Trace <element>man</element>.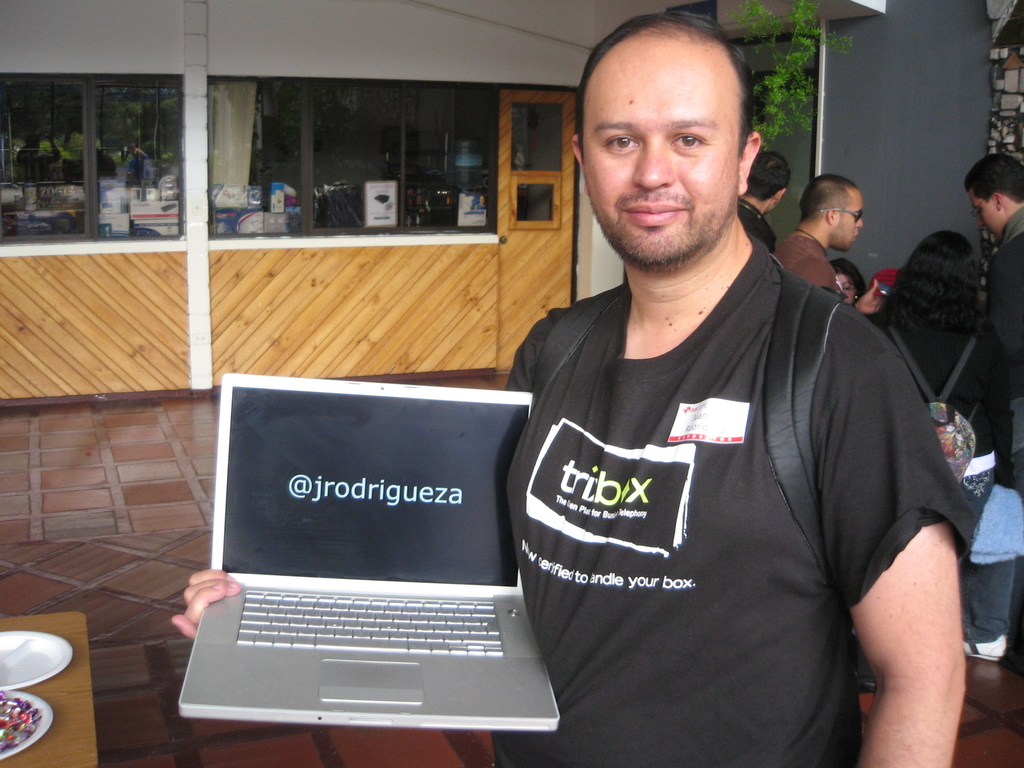
Traced to {"x1": 957, "y1": 152, "x2": 1023, "y2": 664}.
